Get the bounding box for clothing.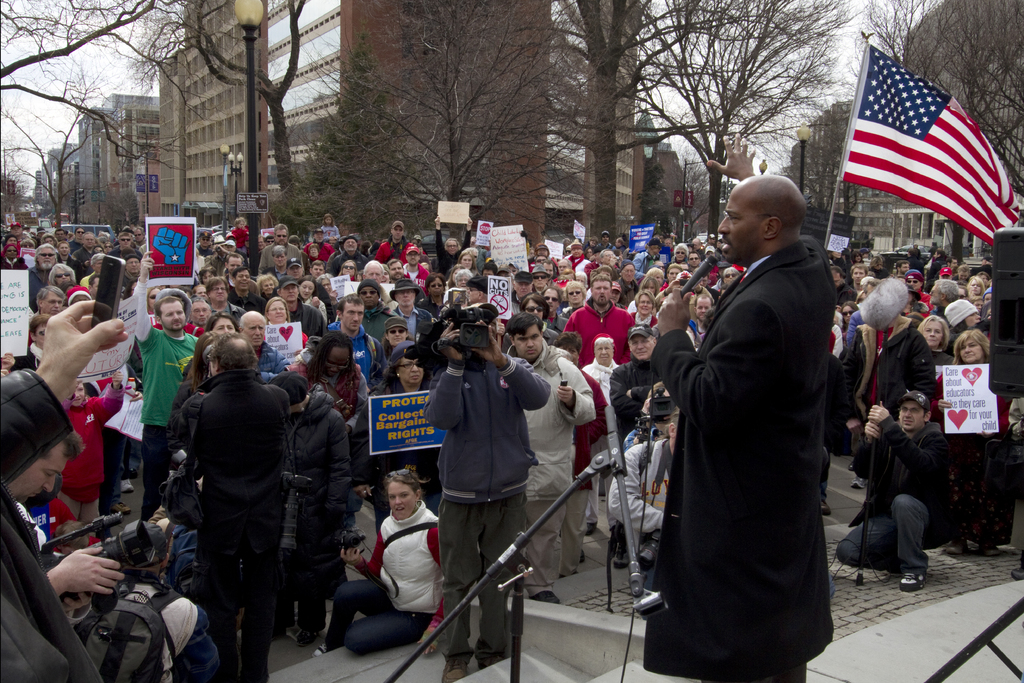
l=136, t=272, r=211, b=516.
